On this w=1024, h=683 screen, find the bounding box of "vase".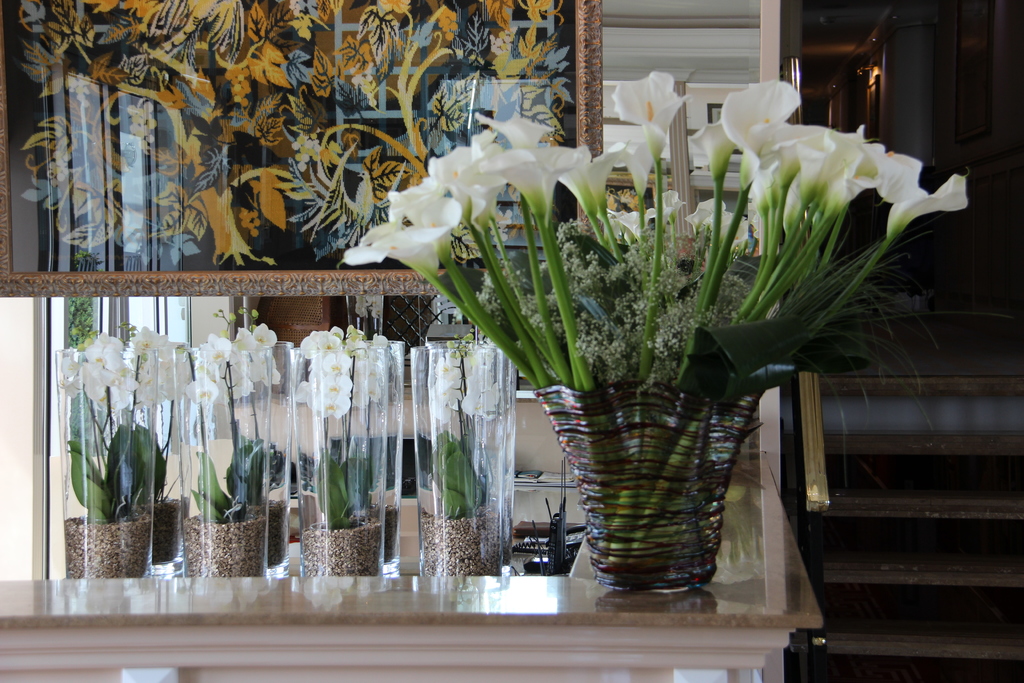
Bounding box: (180,336,268,577).
